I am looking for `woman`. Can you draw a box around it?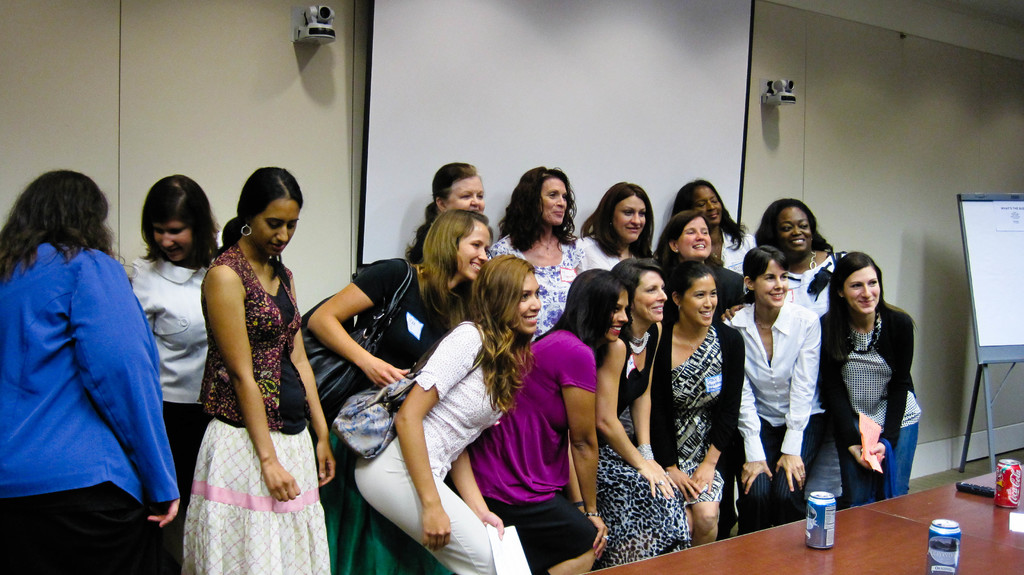
Sure, the bounding box is [820,250,922,506].
